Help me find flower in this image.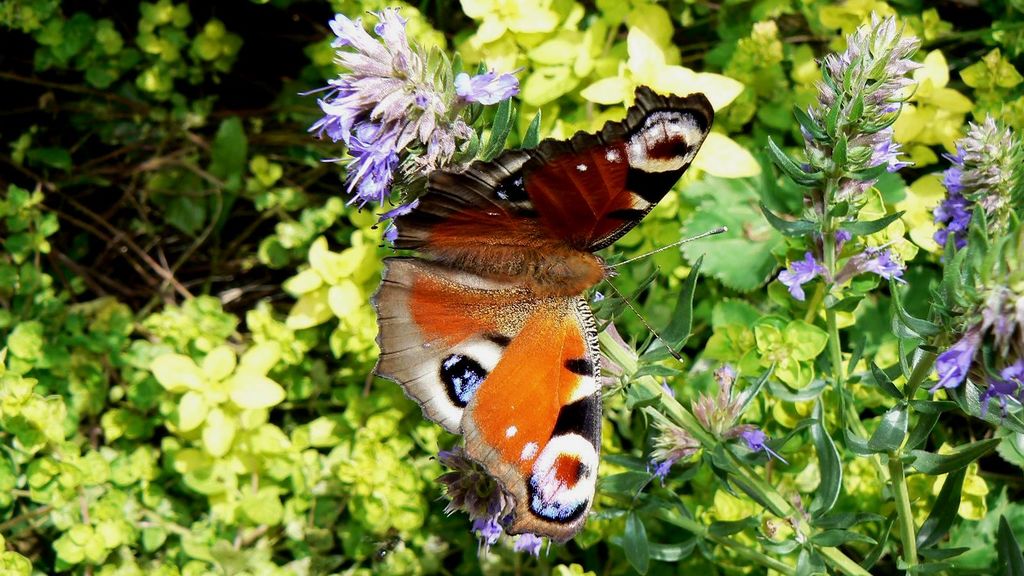
Found it: bbox(776, 253, 819, 300).
